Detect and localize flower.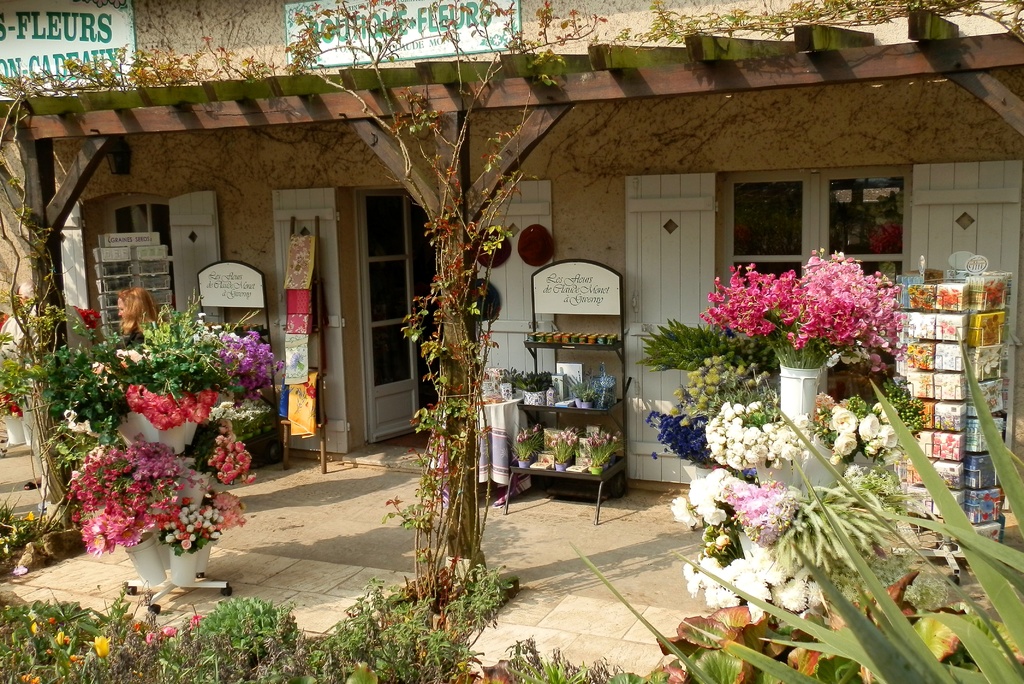
Localized at <bbox>160, 624, 175, 642</bbox>.
